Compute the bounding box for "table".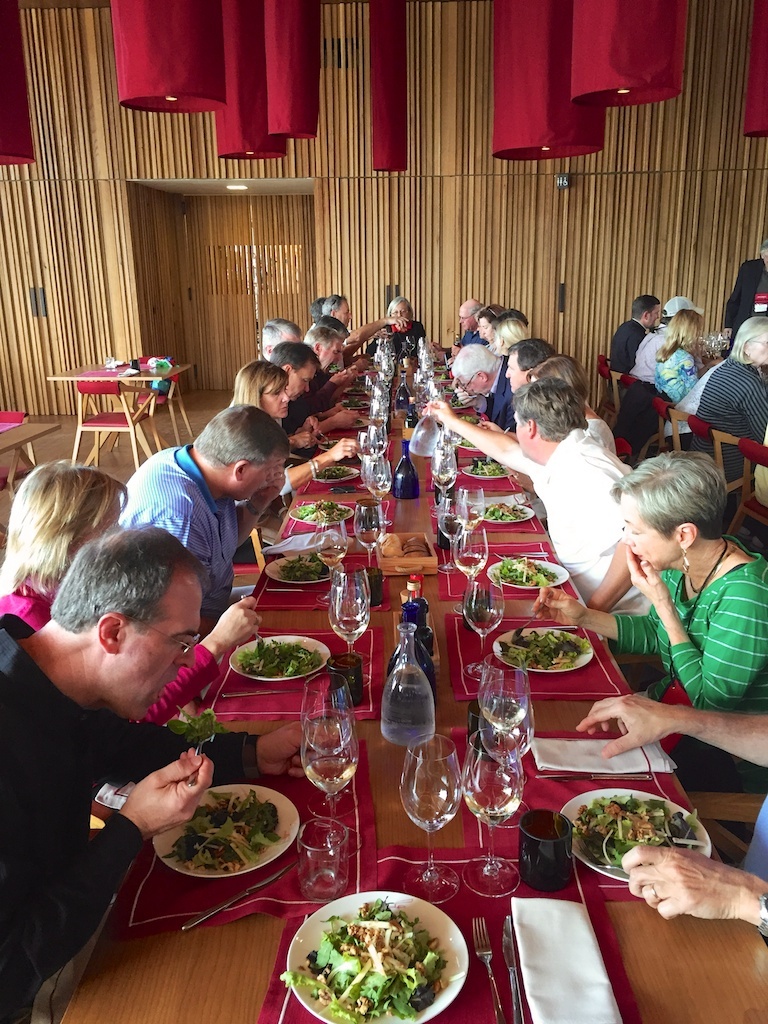
61/351/767/1023.
